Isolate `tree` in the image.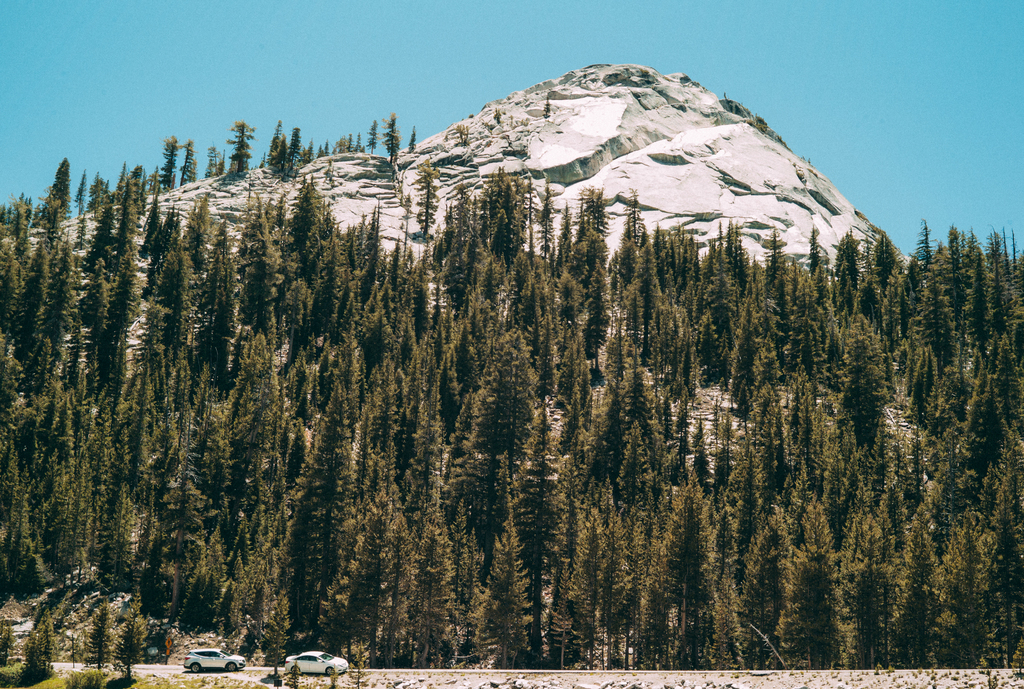
Isolated region: <bbox>17, 647, 51, 686</bbox>.
